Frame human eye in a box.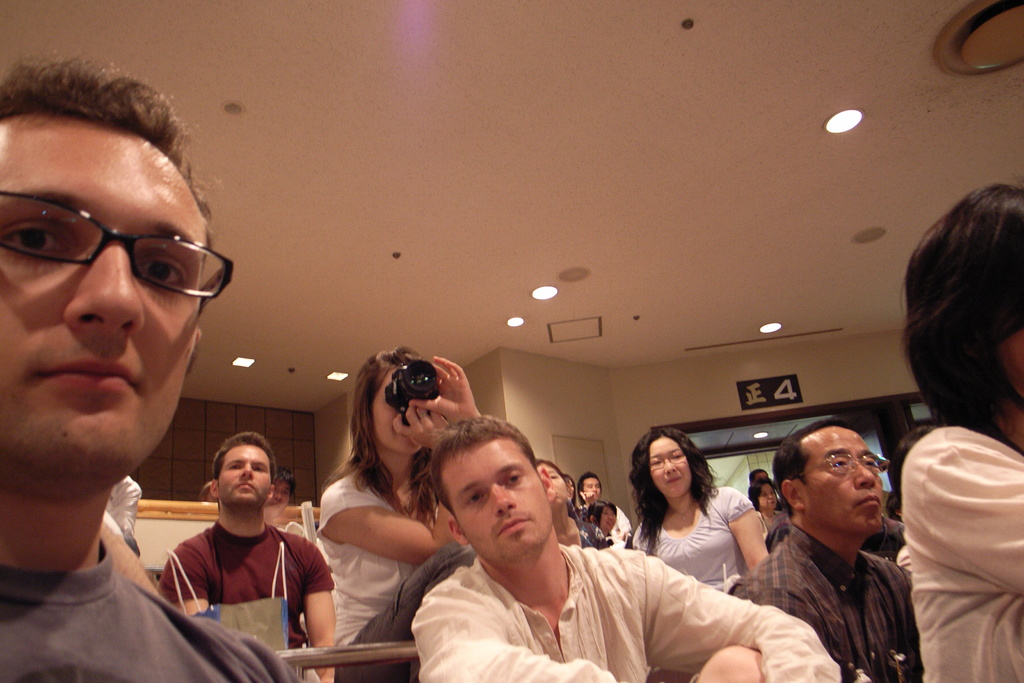
831, 454, 849, 470.
